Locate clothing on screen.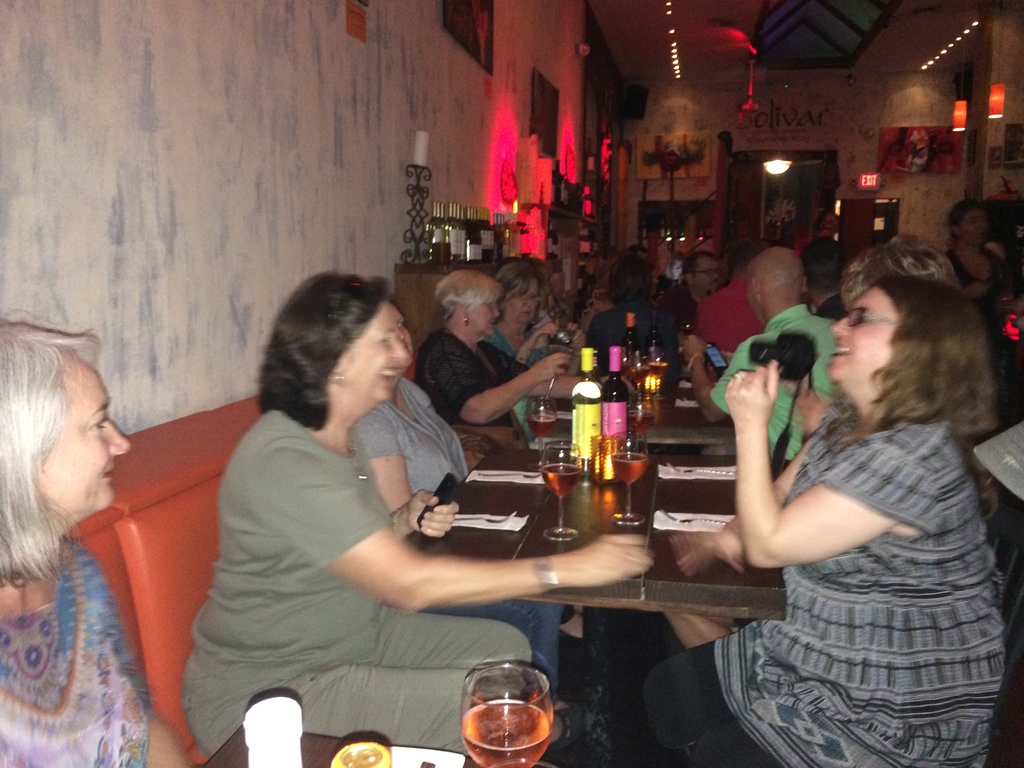
On screen at (x1=412, y1=325, x2=528, y2=422).
